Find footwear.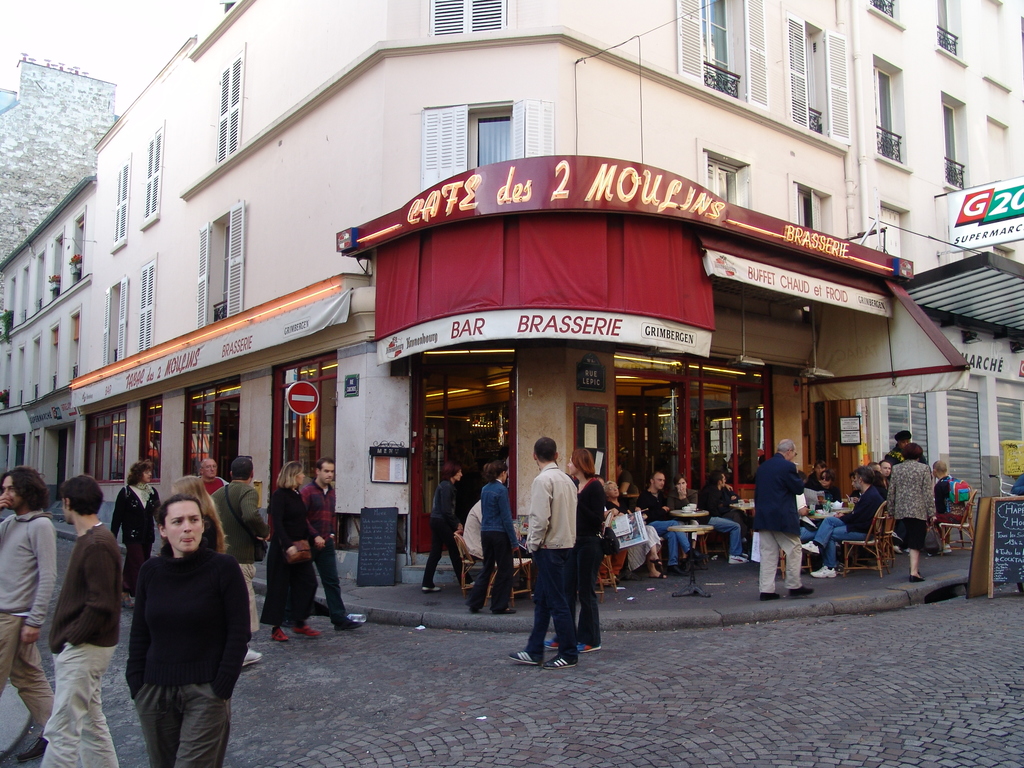
BBox(758, 584, 782, 602).
